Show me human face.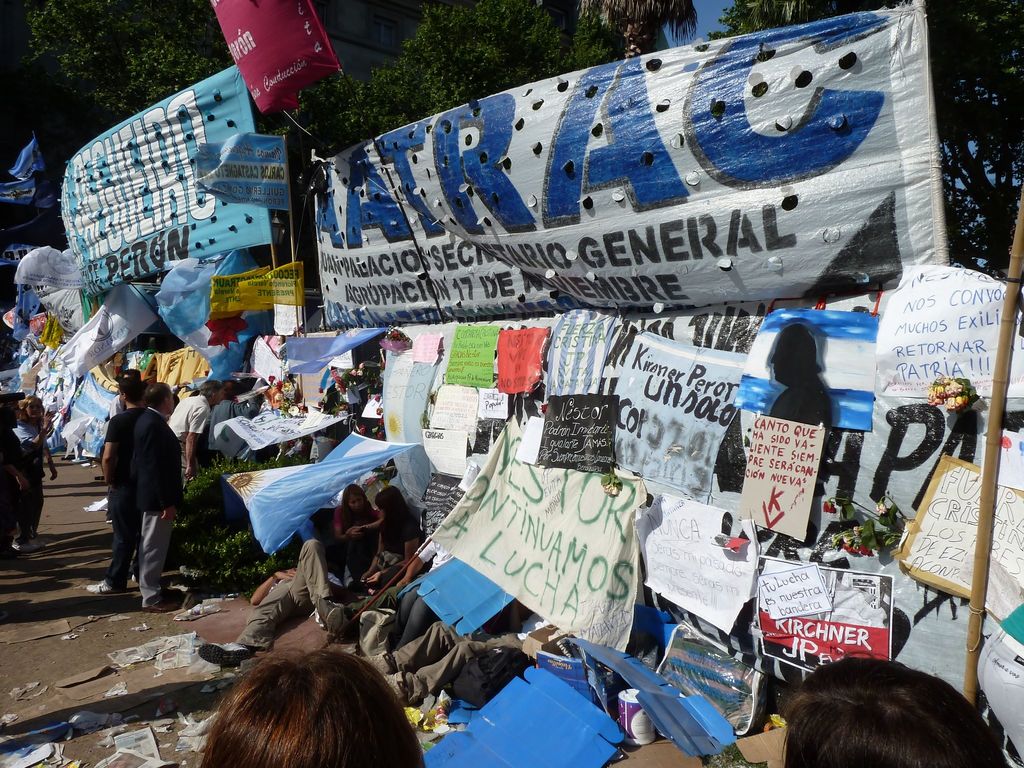
human face is here: 6/410/20/426.
